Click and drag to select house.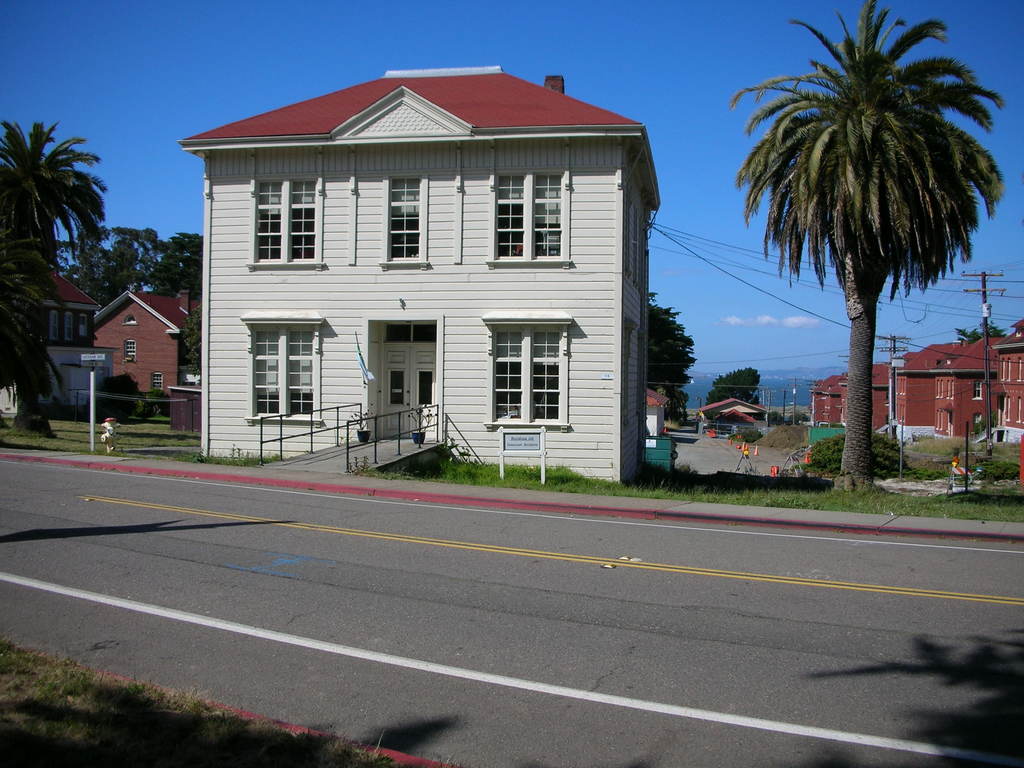
Selection: <region>12, 270, 88, 425</region>.
